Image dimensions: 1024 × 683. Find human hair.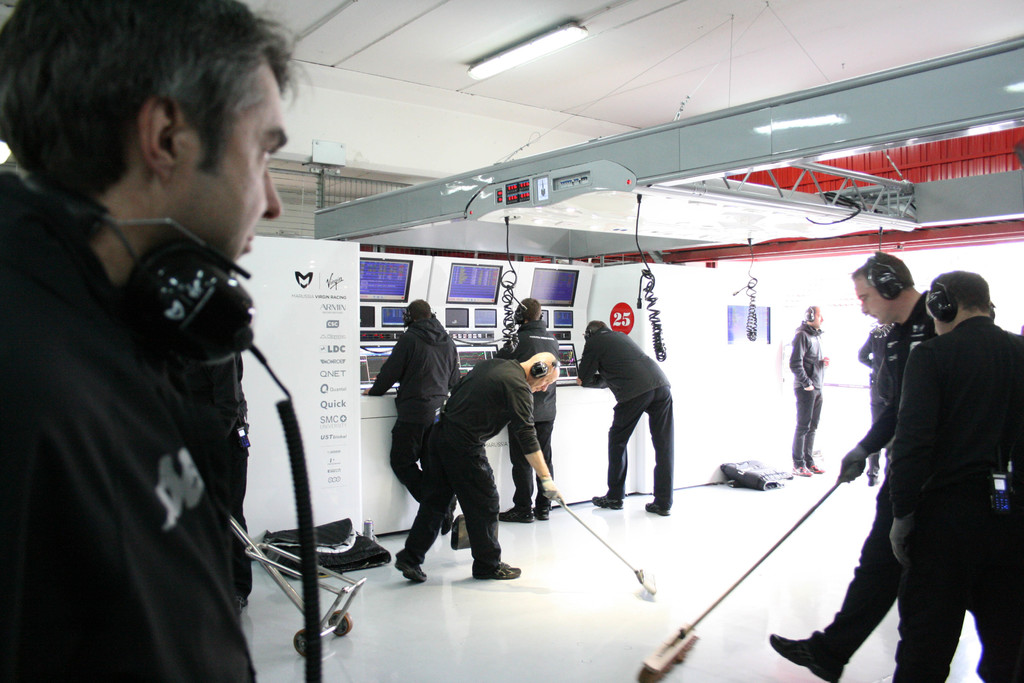
411, 289, 438, 319.
